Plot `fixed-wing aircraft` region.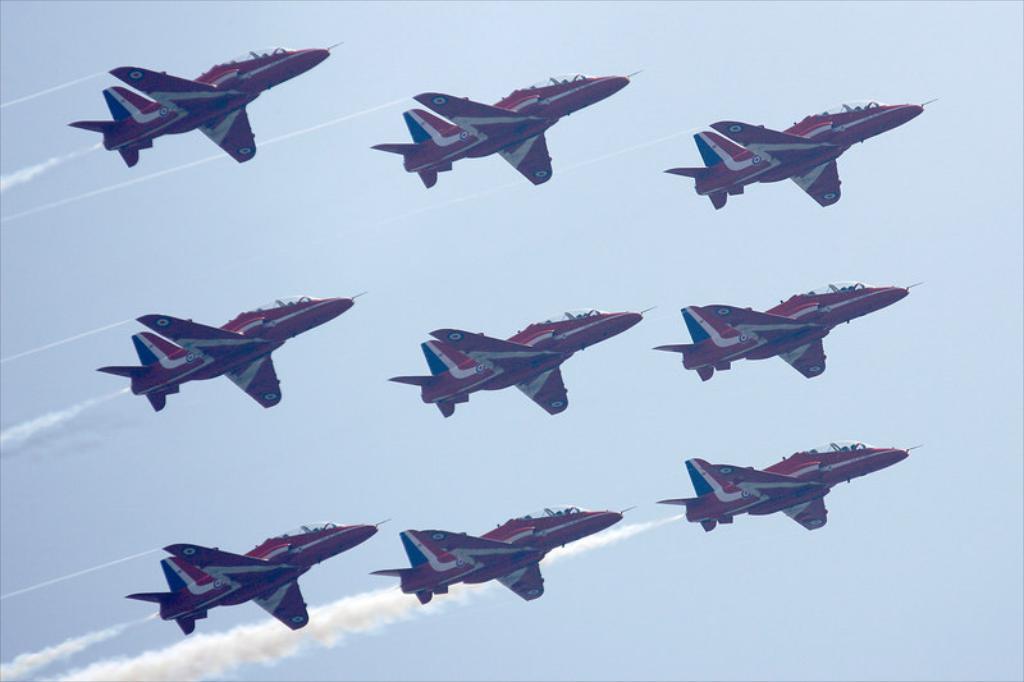
Plotted at pyautogui.locateOnScreen(650, 438, 920, 528).
